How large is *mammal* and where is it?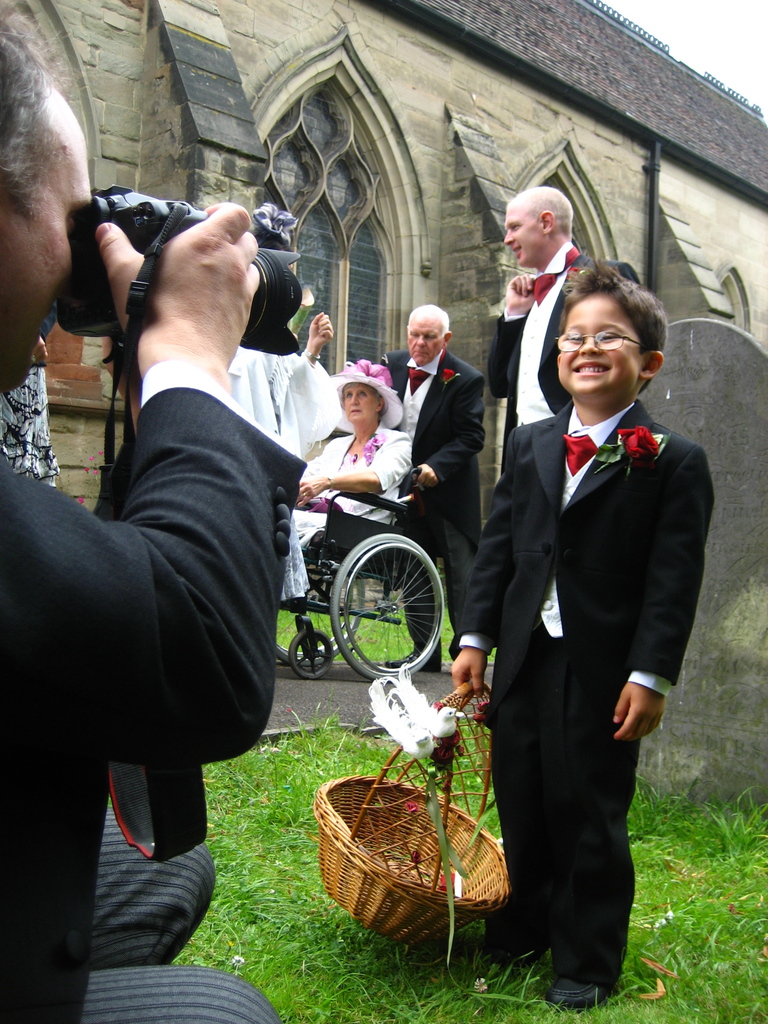
Bounding box: 0, 299, 59, 484.
